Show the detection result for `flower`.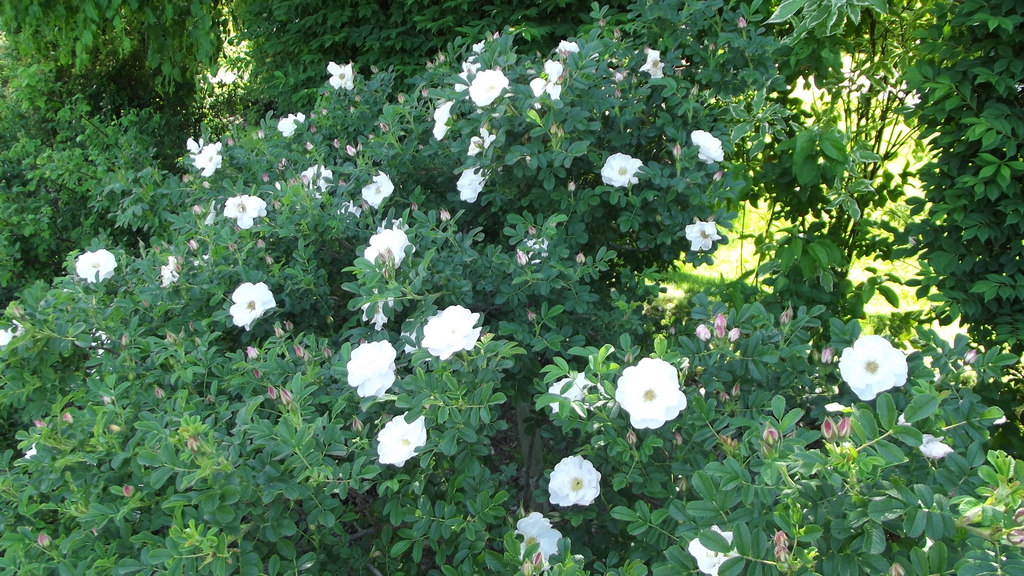
<box>401,307,427,349</box>.
